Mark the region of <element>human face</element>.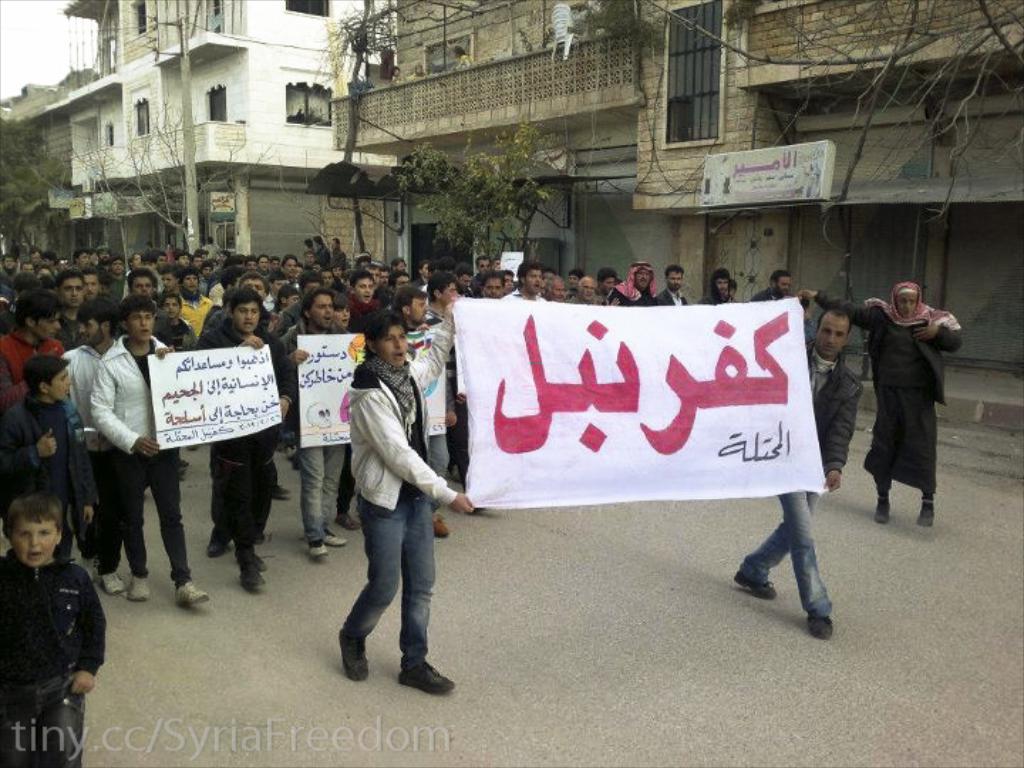
Region: [left=334, top=265, right=343, bottom=277].
